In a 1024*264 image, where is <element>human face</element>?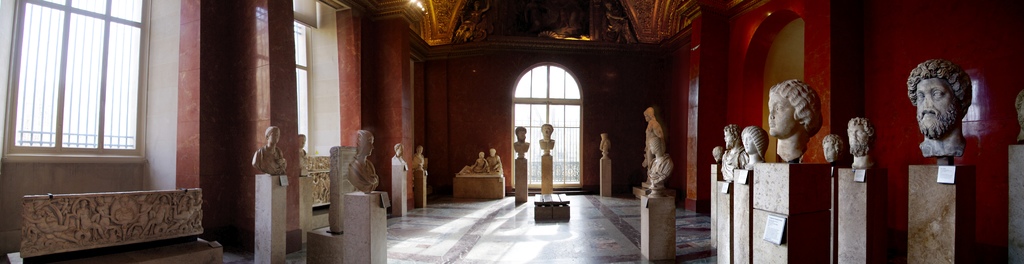
crop(268, 128, 278, 145).
